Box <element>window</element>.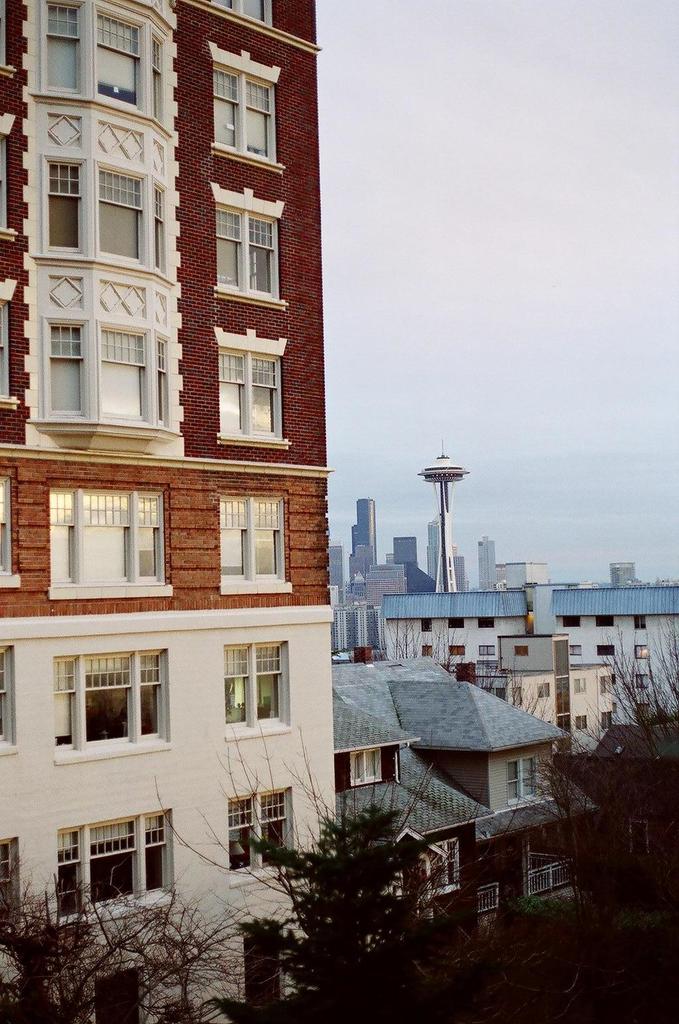
(202,41,289,176).
